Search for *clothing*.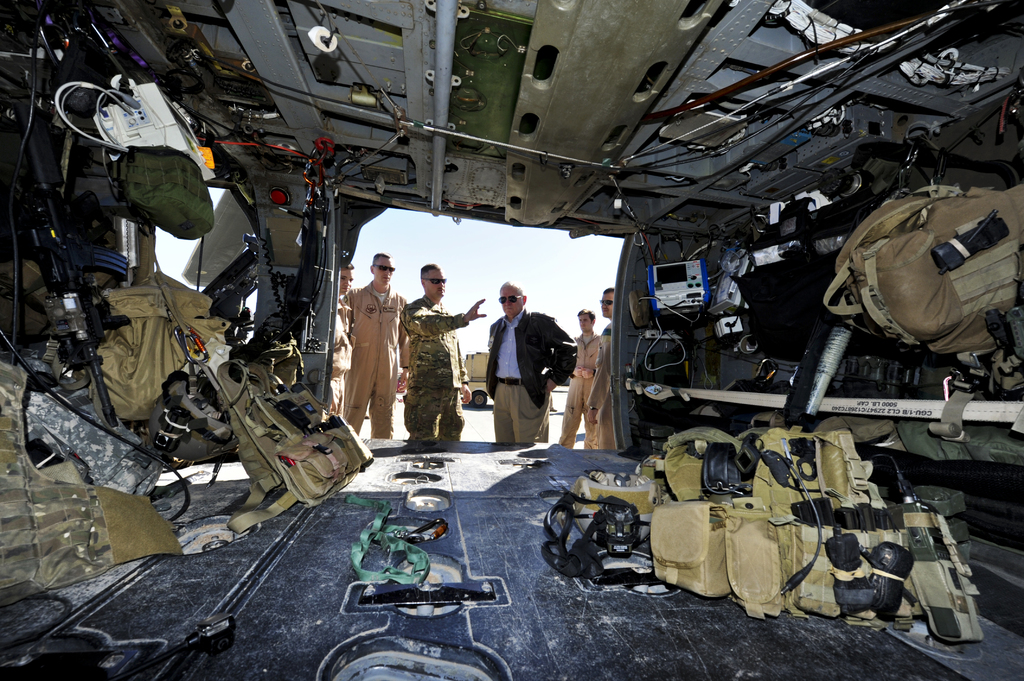
Found at (322,291,351,415).
